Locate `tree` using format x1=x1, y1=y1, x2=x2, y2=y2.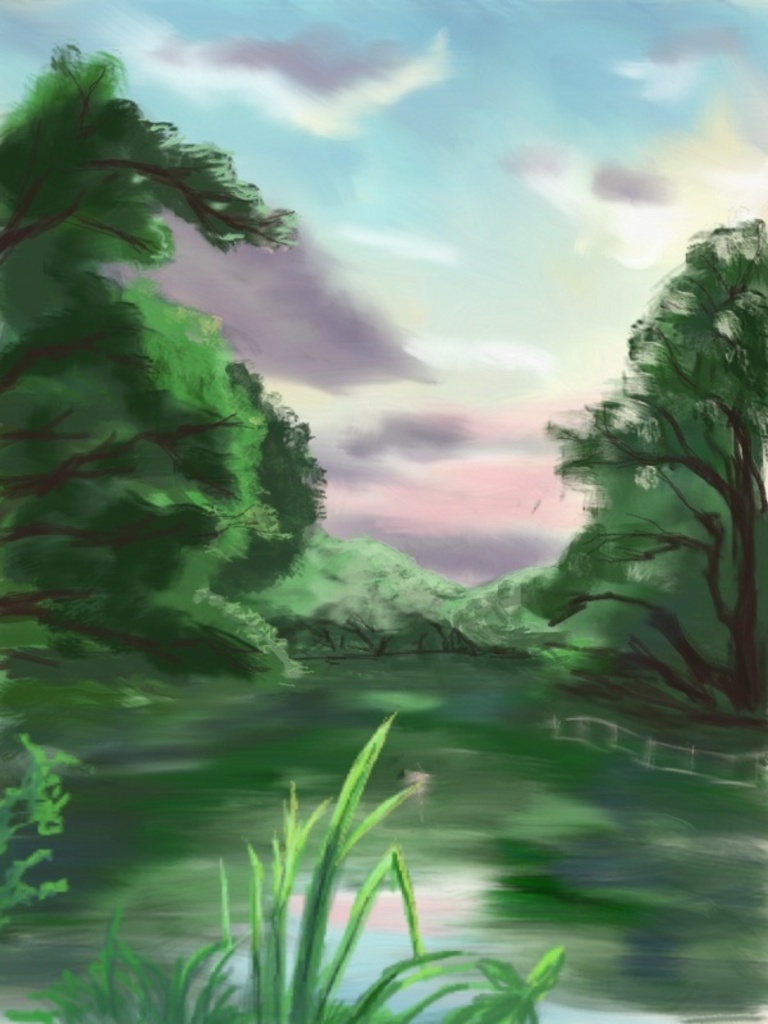
x1=0, y1=18, x2=389, y2=879.
